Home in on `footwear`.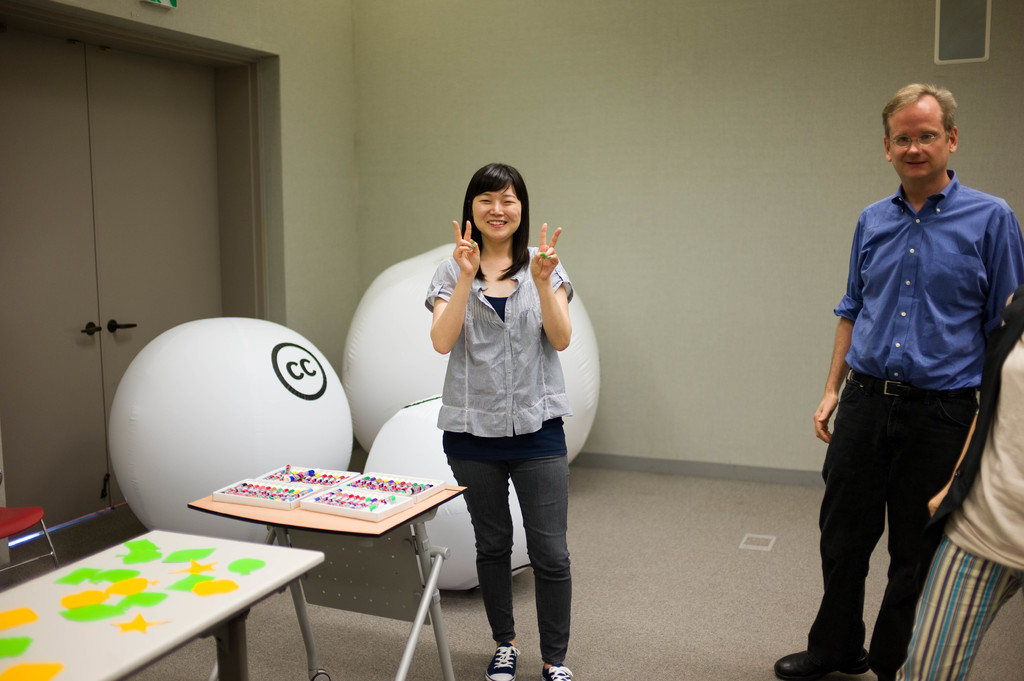
Homed in at <region>488, 649, 520, 680</region>.
